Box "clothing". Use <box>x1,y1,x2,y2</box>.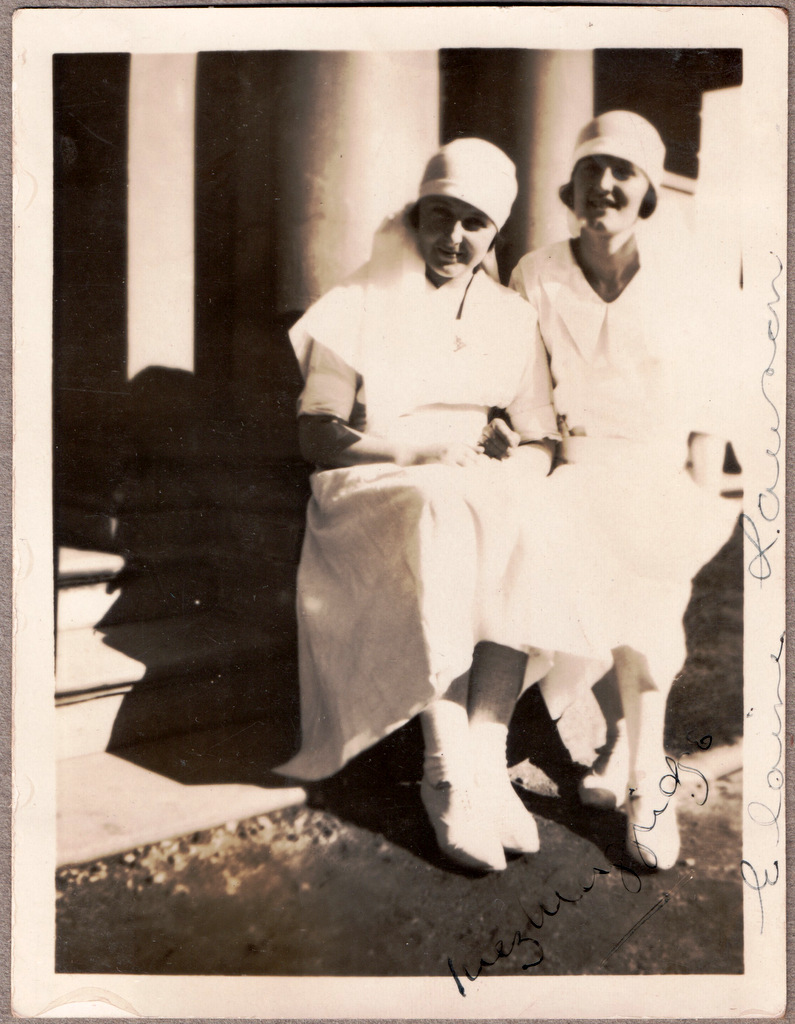
<box>276,233,563,792</box>.
